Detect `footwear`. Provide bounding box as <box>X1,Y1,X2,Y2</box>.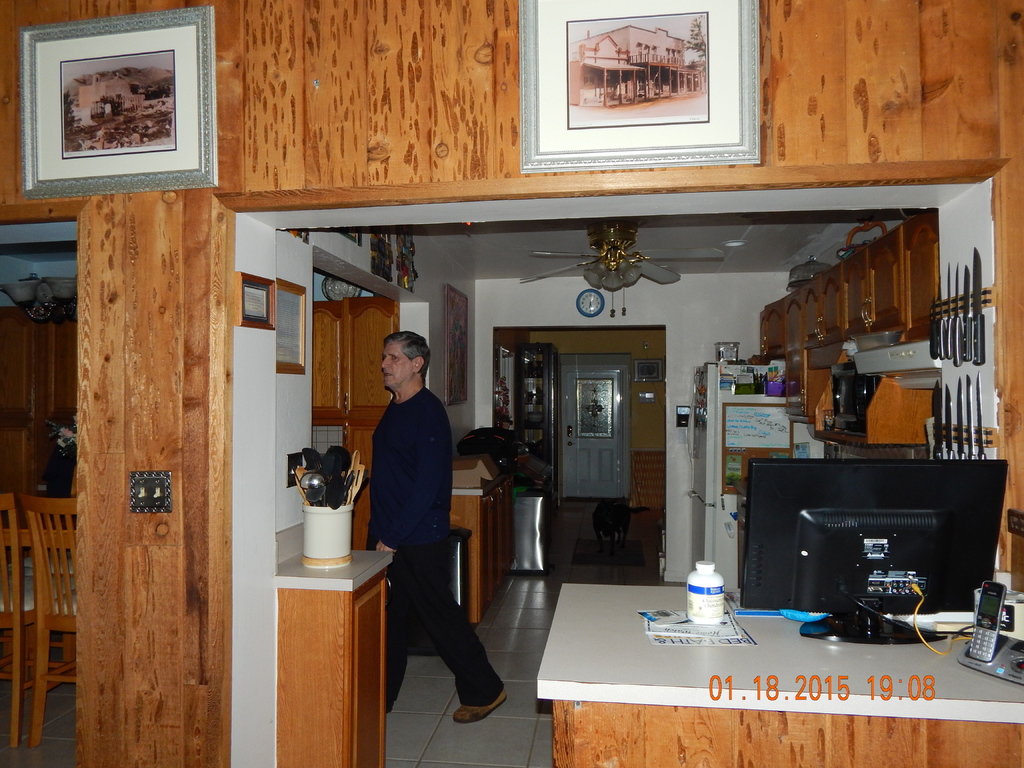
<box>451,694,509,724</box>.
